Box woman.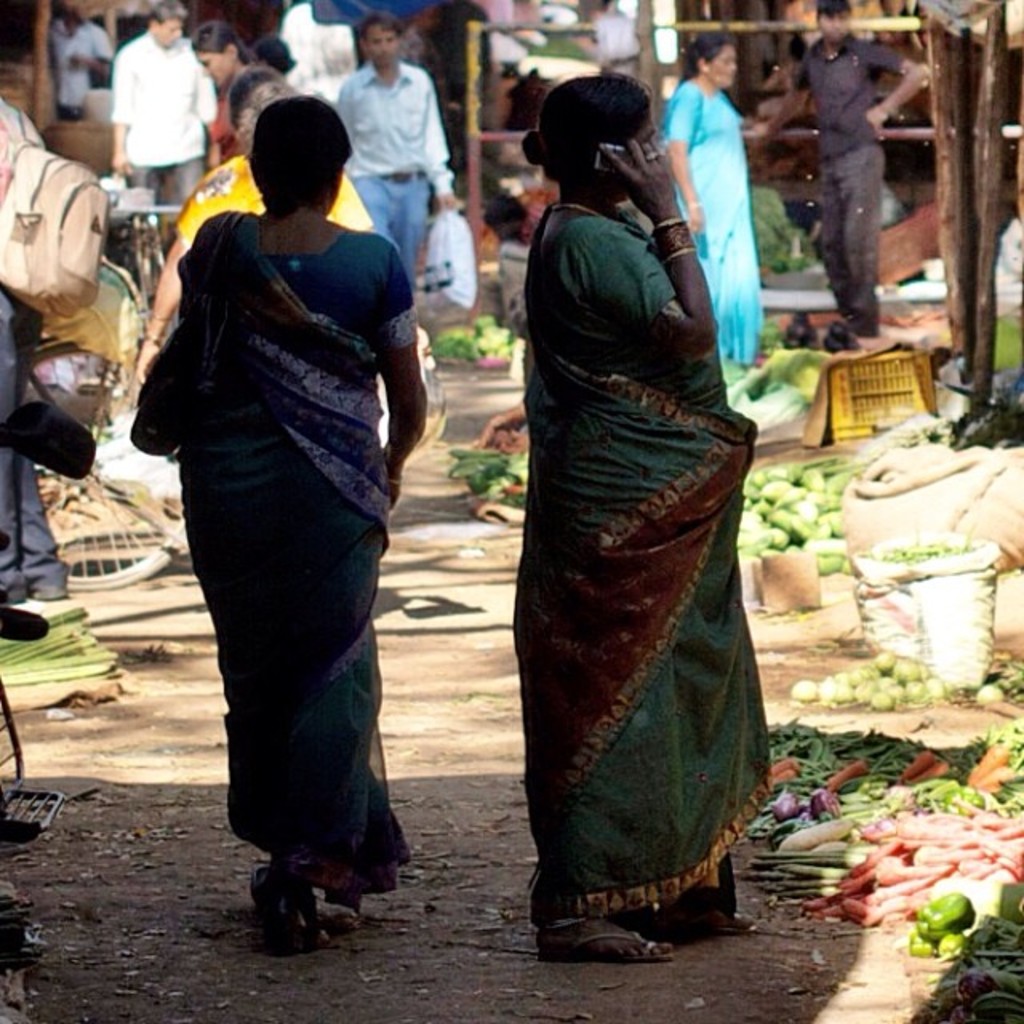
detection(122, 93, 434, 941).
